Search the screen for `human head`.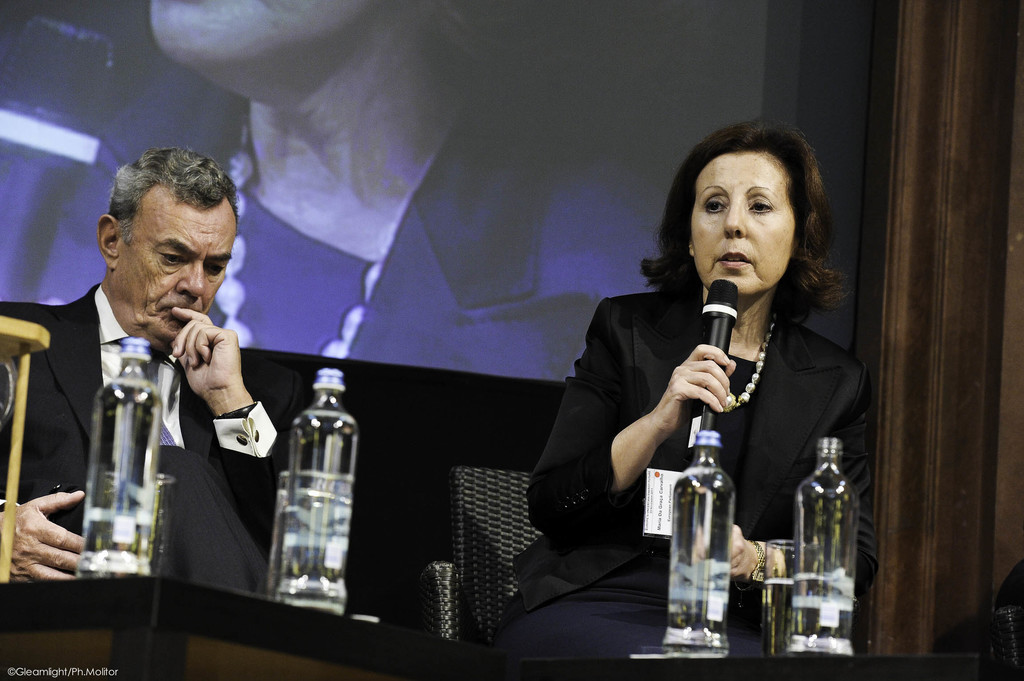
Found at locate(147, 2, 400, 104).
